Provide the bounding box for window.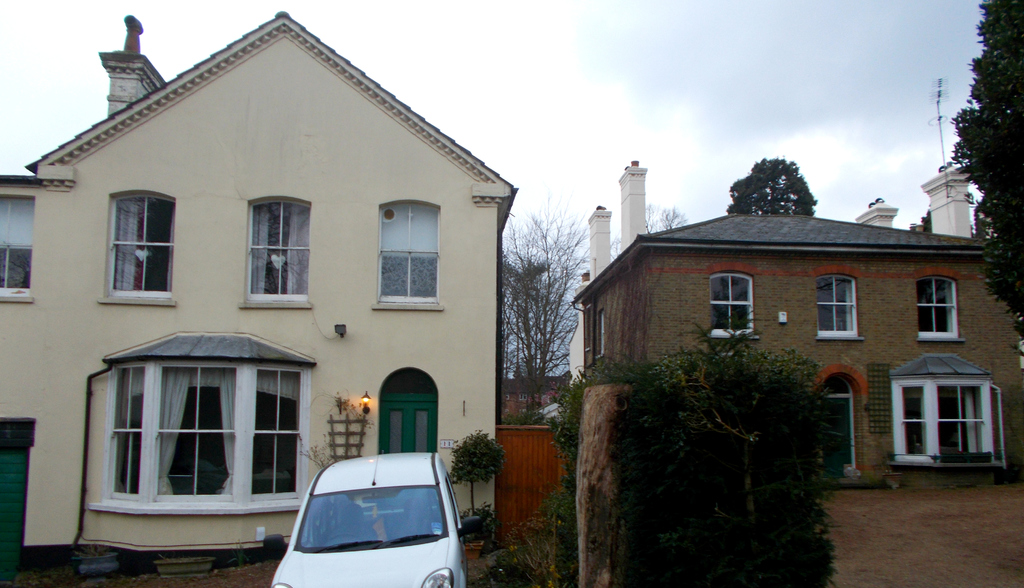
<box>110,192,170,298</box>.
